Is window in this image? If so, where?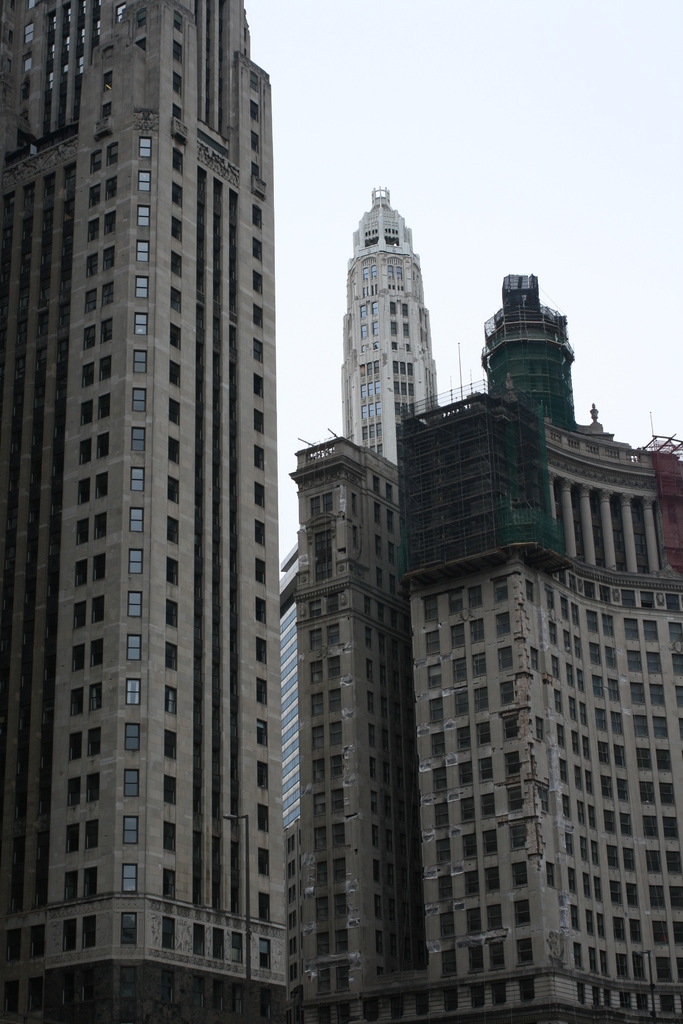
Yes, at [left=81, top=866, right=97, bottom=902].
